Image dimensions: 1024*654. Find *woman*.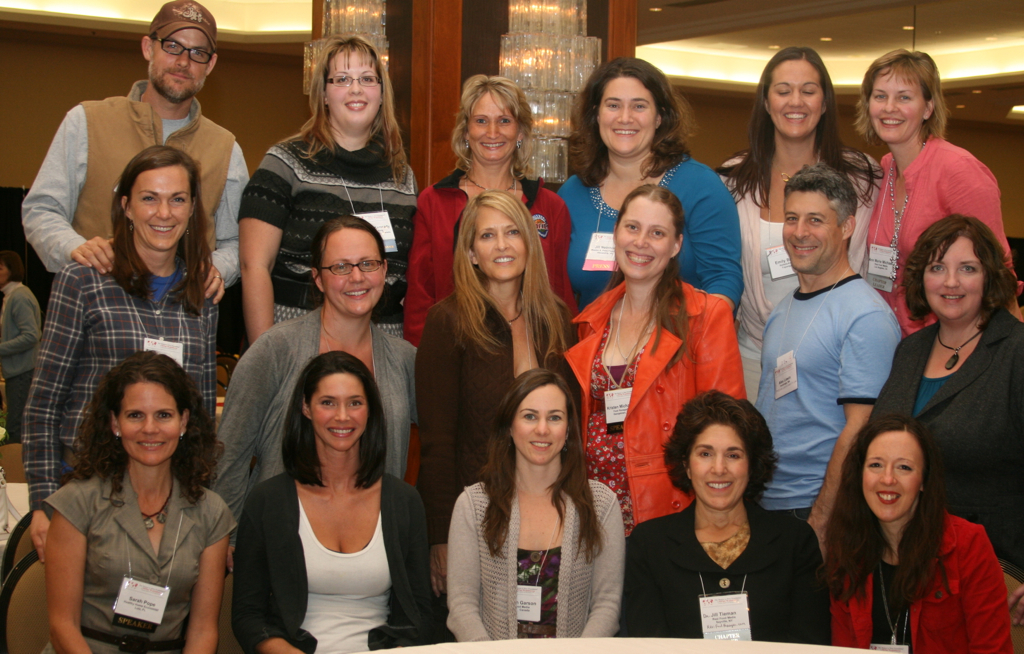
x1=877, y1=207, x2=1023, y2=574.
